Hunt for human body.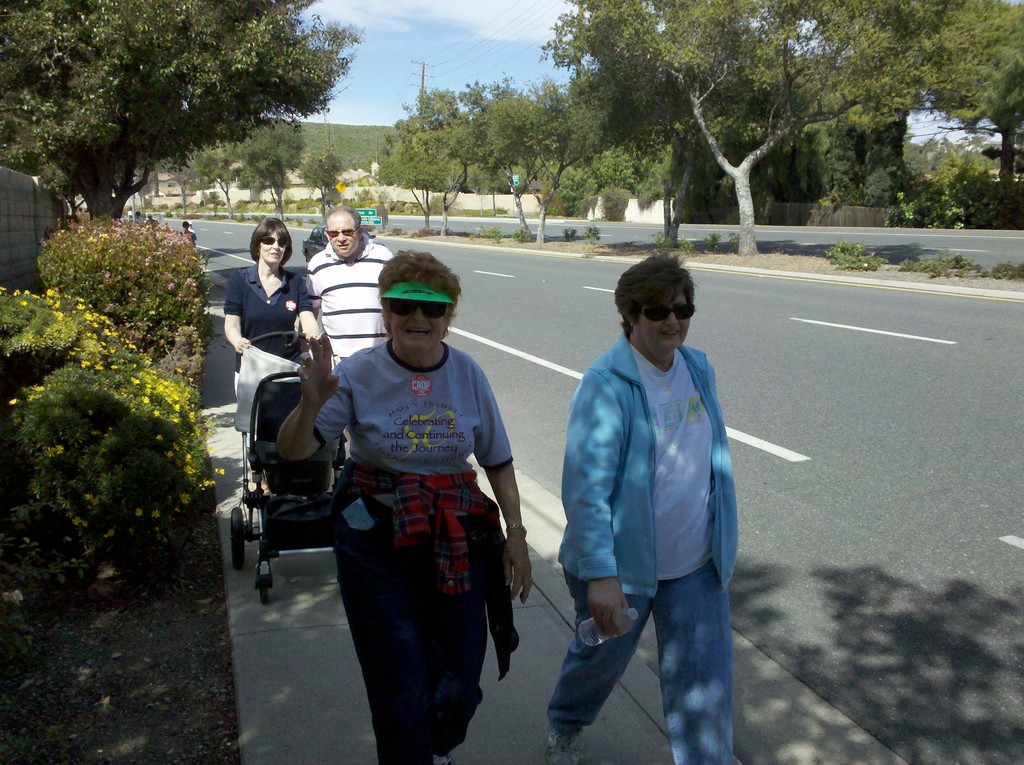
Hunted down at [x1=135, y1=218, x2=145, y2=225].
